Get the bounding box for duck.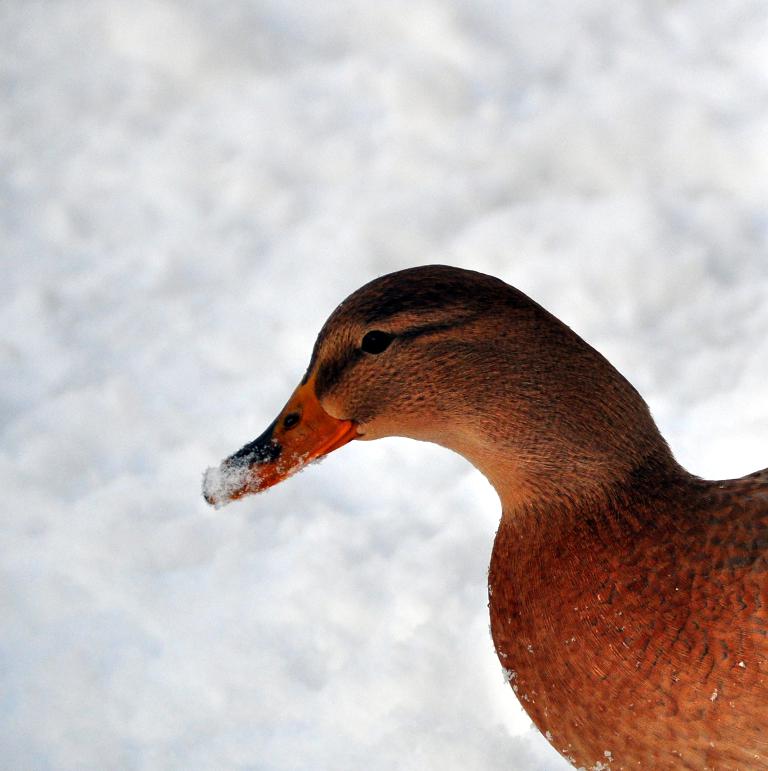
{"left": 220, "top": 261, "right": 764, "bottom": 759}.
